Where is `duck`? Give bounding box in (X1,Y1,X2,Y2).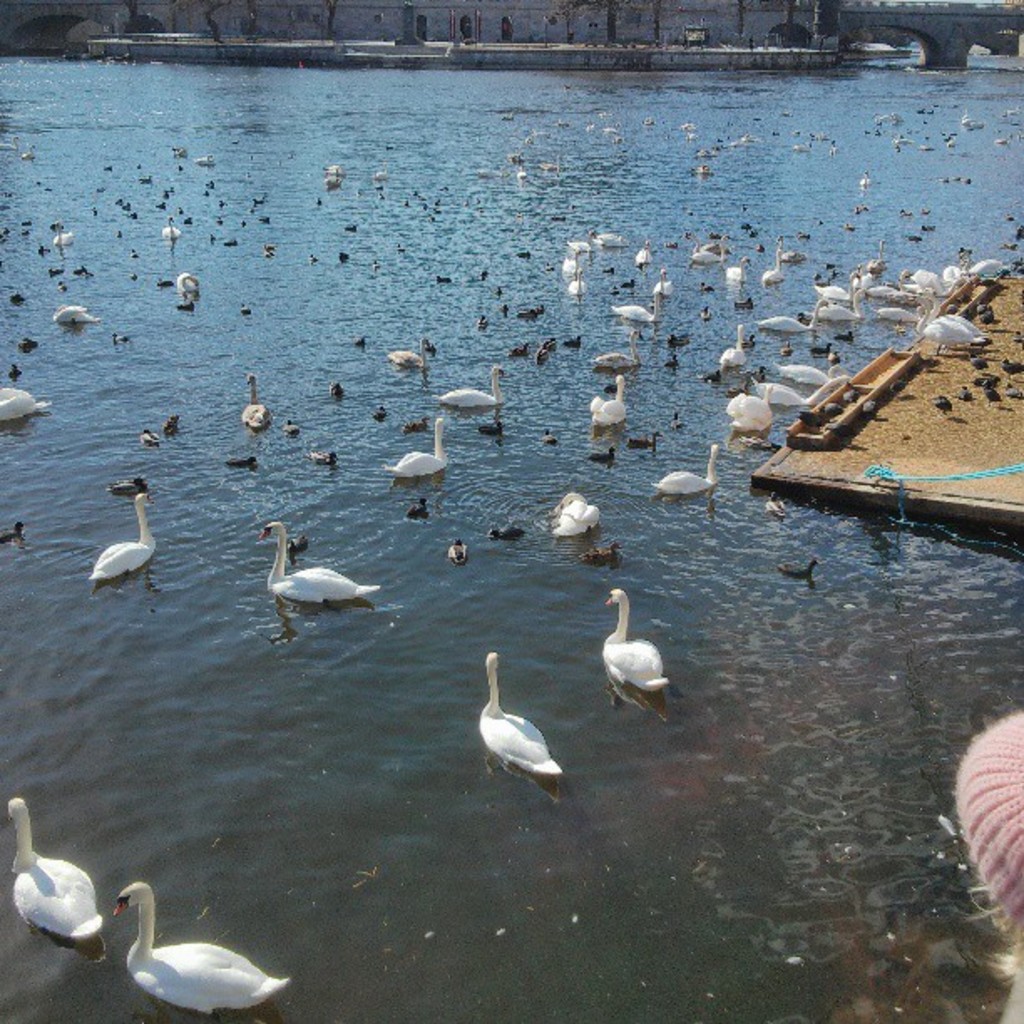
(460,659,577,806).
